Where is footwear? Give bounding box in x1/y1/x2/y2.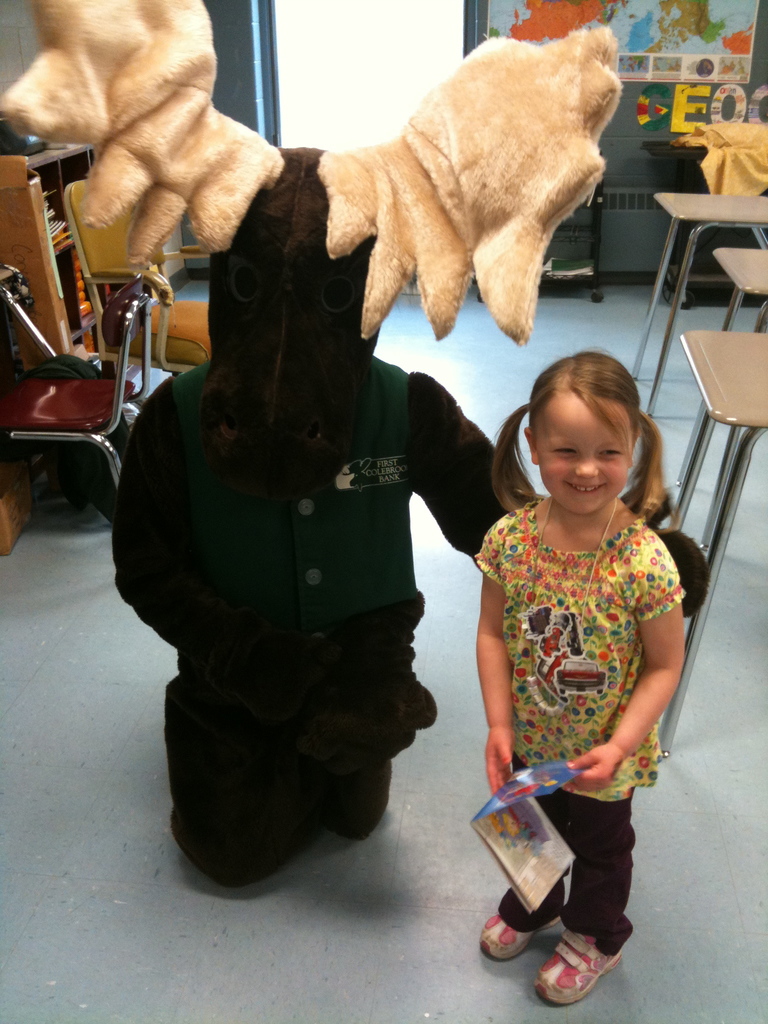
476/886/567/958.
